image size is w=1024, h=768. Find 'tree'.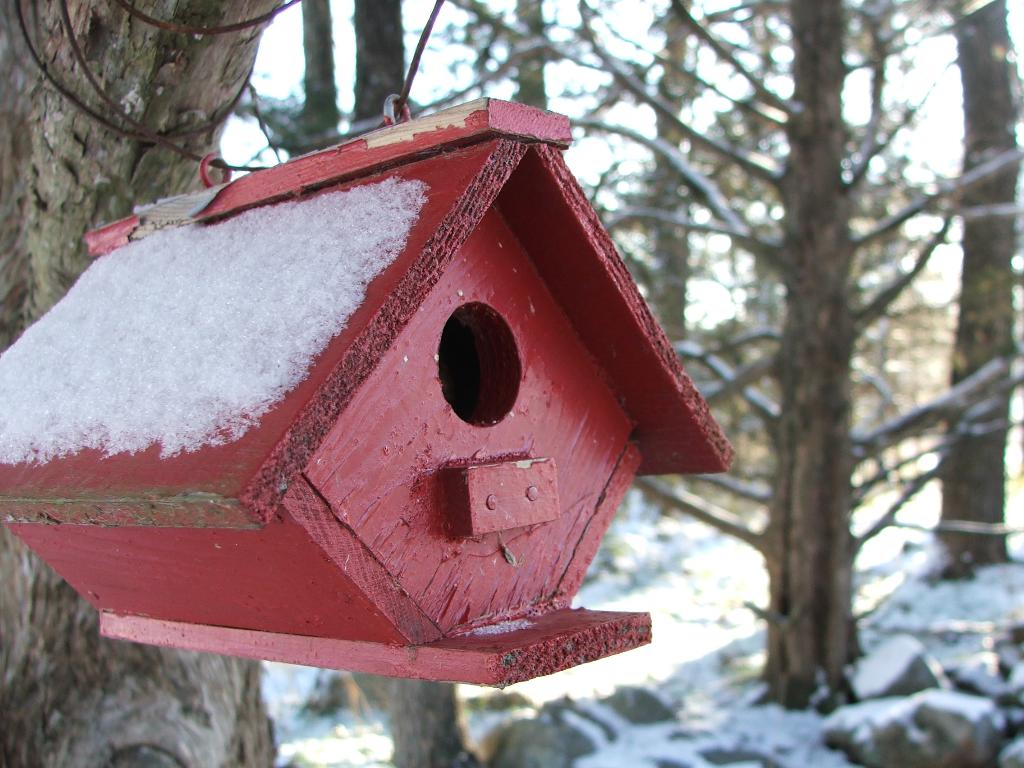
920:0:1023:568.
